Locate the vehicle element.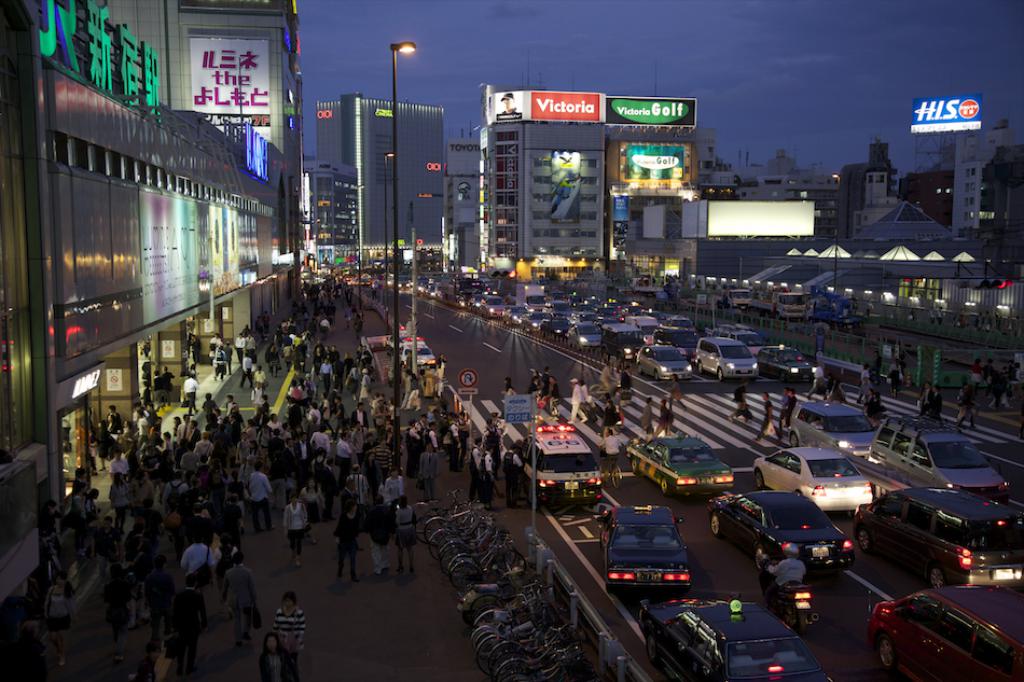
Element bbox: locate(641, 598, 832, 681).
